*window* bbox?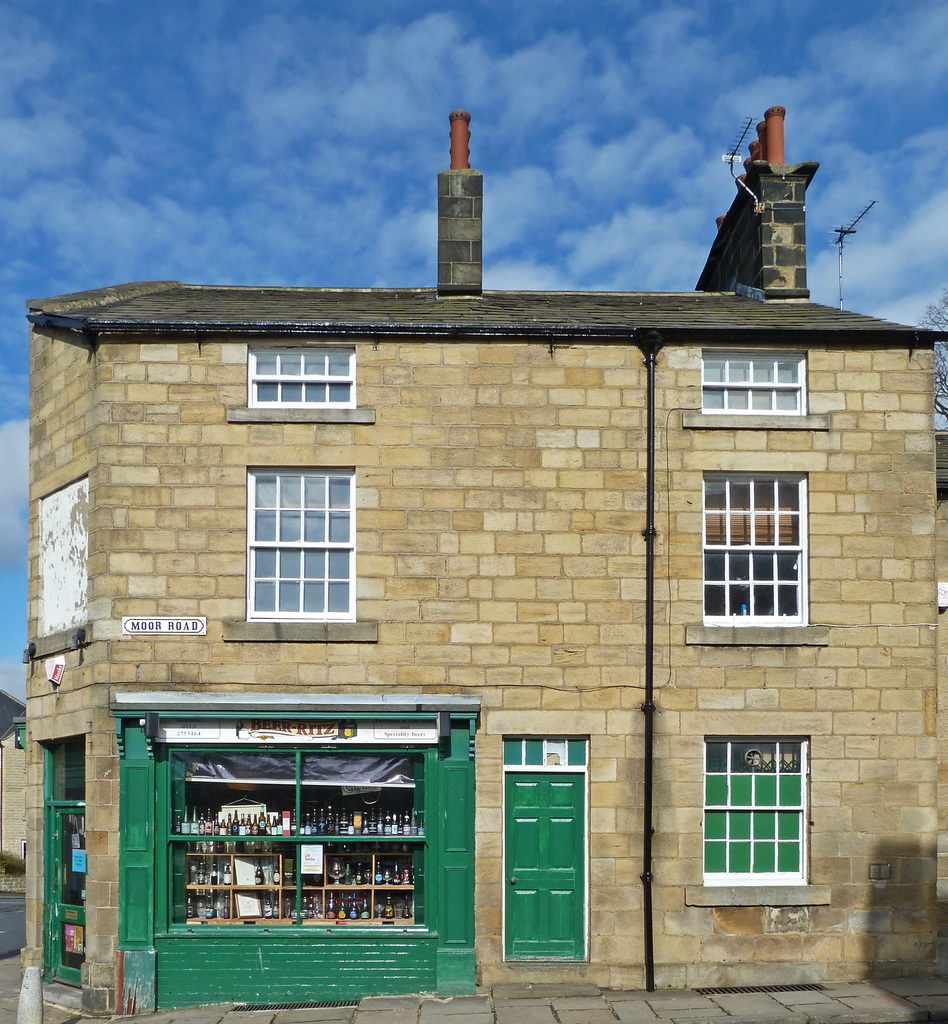
x1=242 y1=342 x2=356 y2=415
